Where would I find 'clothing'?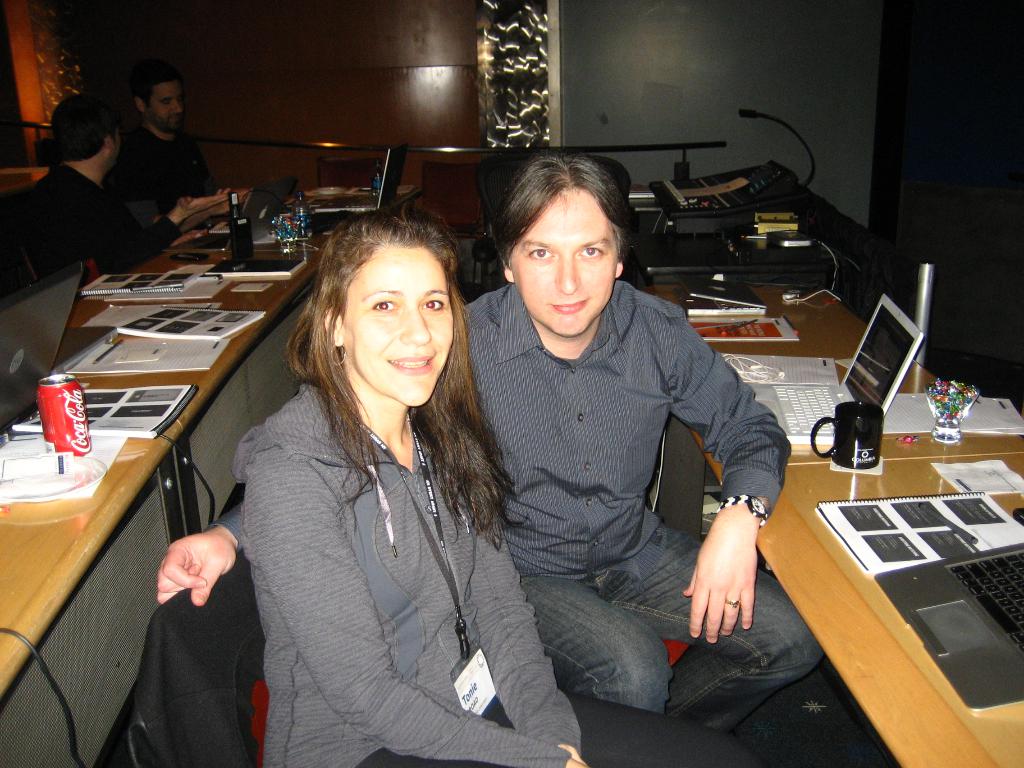
At (x1=106, y1=122, x2=214, y2=214).
